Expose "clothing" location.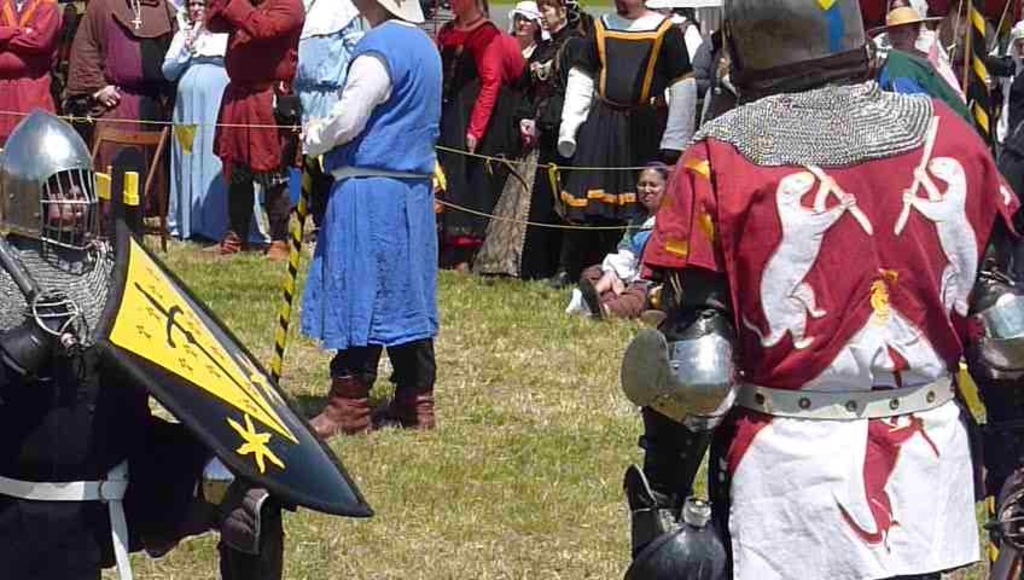
Exposed at [65,0,182,214].
